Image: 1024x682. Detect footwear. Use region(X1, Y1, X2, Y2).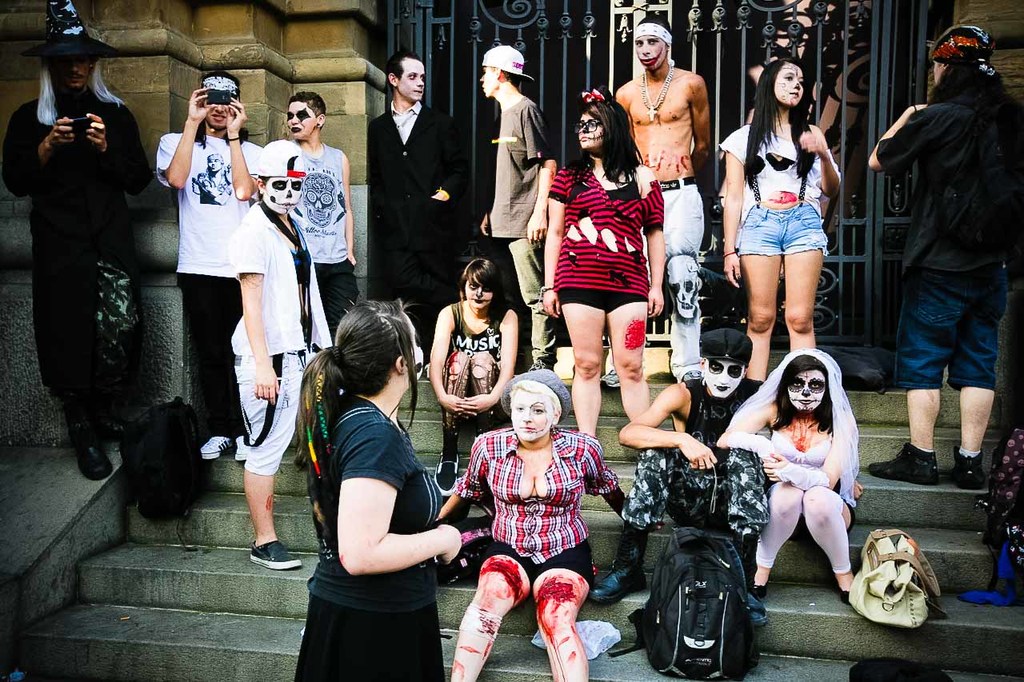
region(200, 435, 227, 462).
